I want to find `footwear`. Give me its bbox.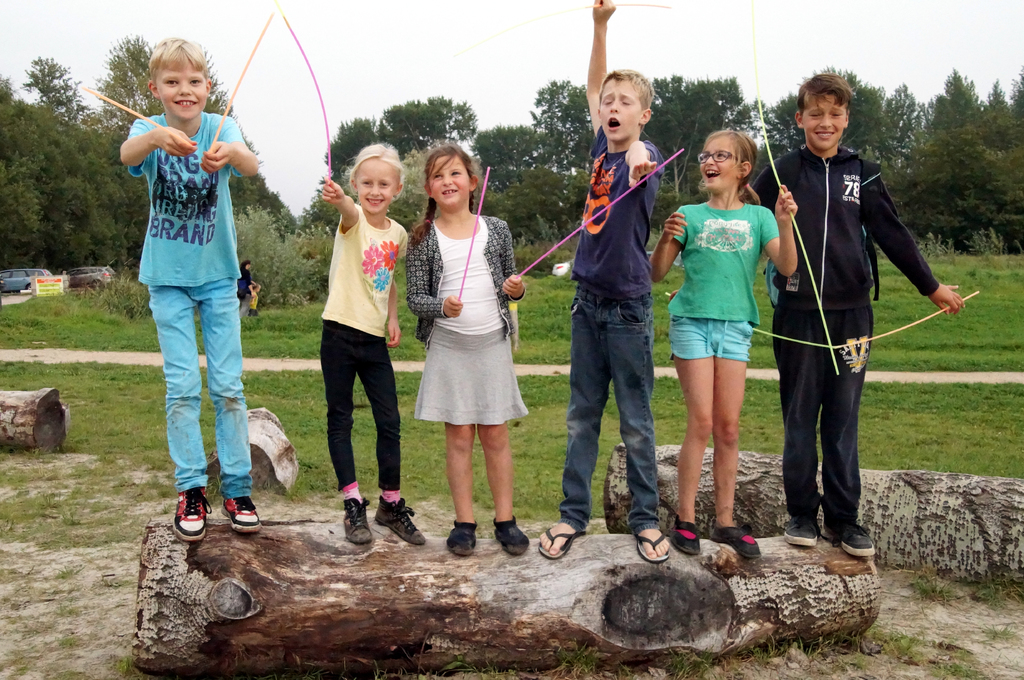
pyautogui.locateOnScreen(173, 483, 207, 539).
